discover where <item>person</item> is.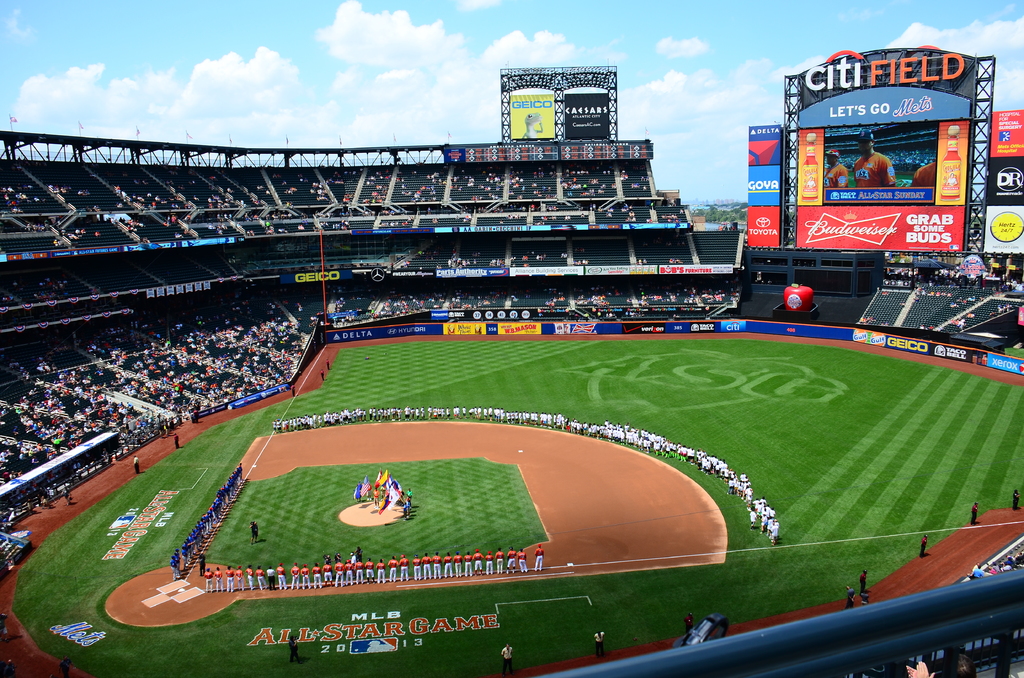
Discovered at 851 128 894 187.
